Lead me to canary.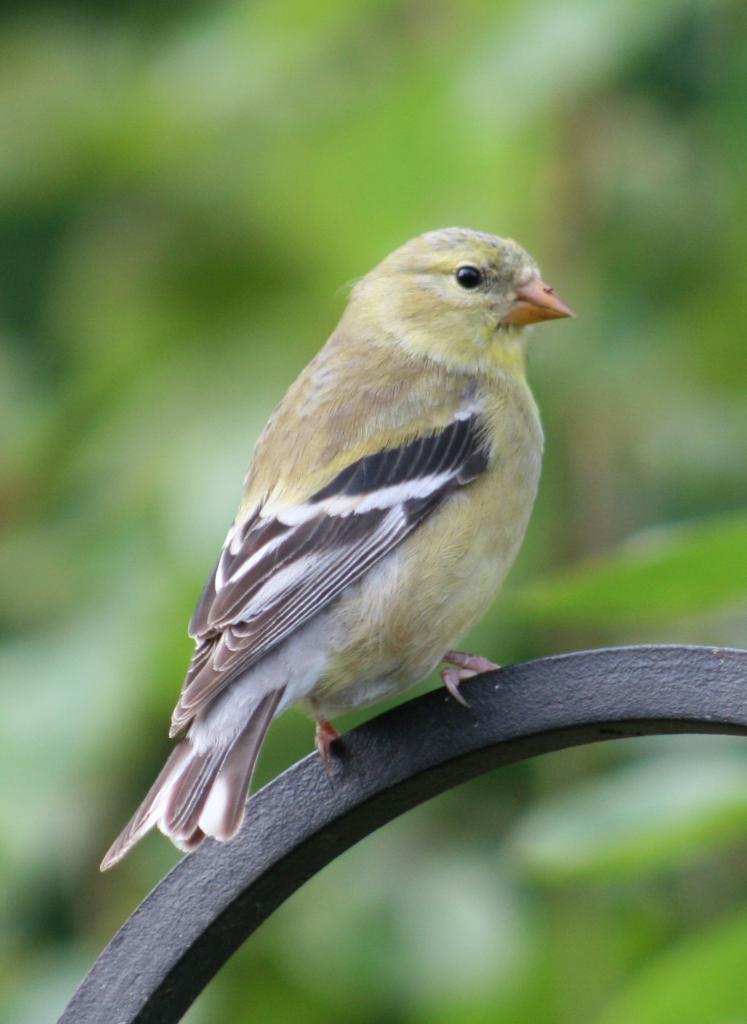
Lead to {"x1": 104, "y1": 224, "x2": 574, "y2": 868}.
